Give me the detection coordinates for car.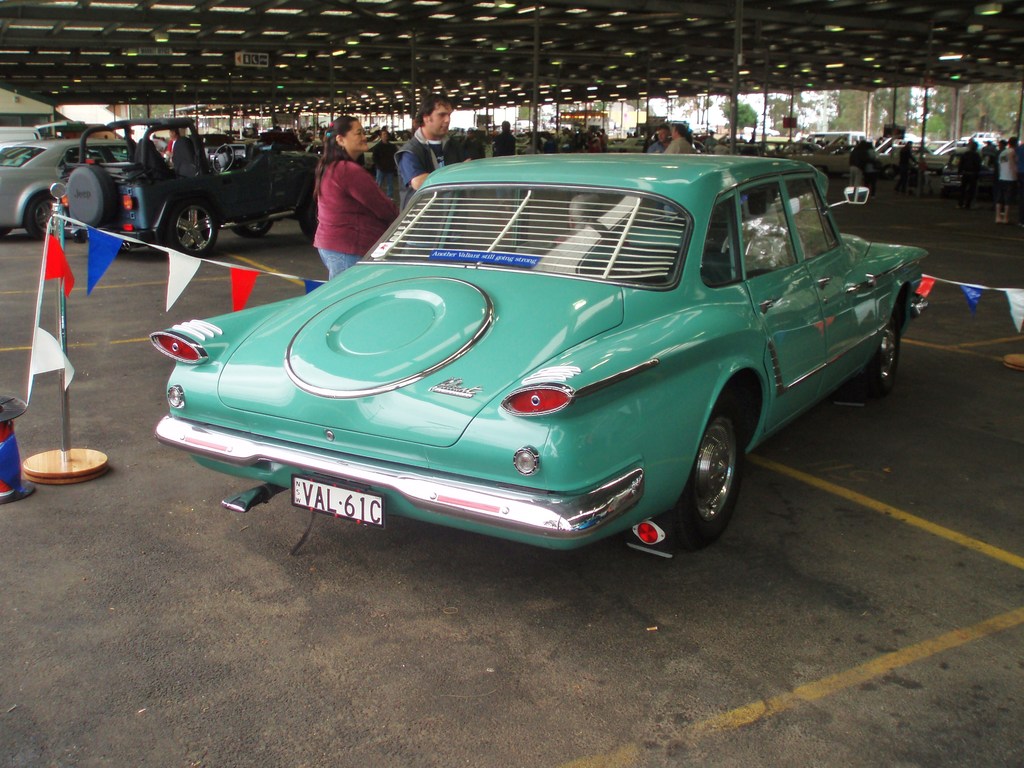
799,136,855,179.
